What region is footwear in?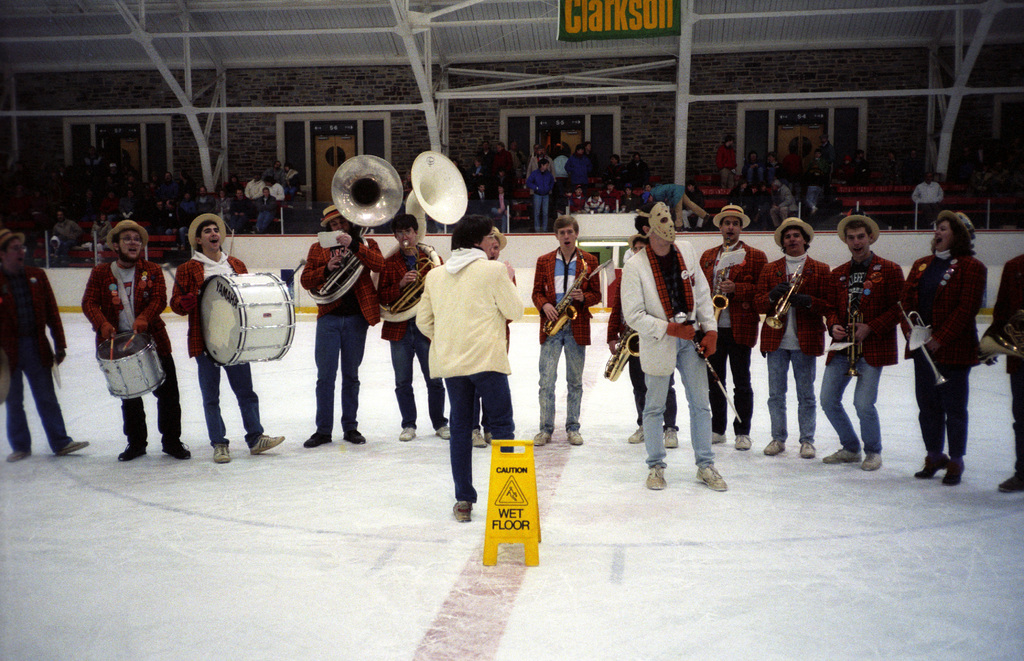
943,457,967,487.
